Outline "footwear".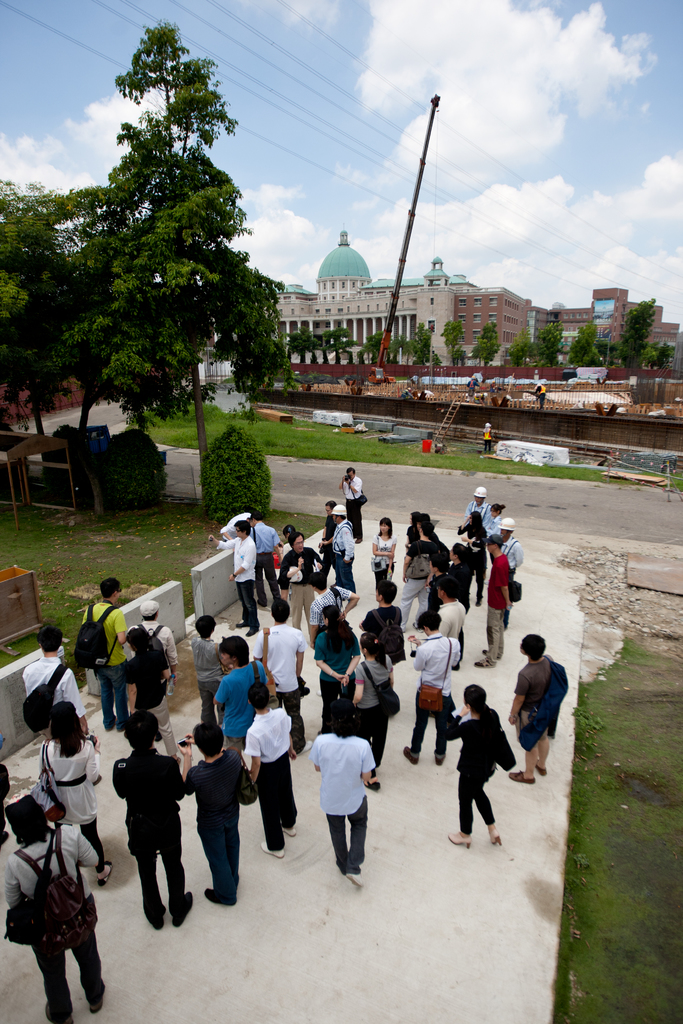
Outline: x1=44, y1=1000, x2=74, y2=1023.
